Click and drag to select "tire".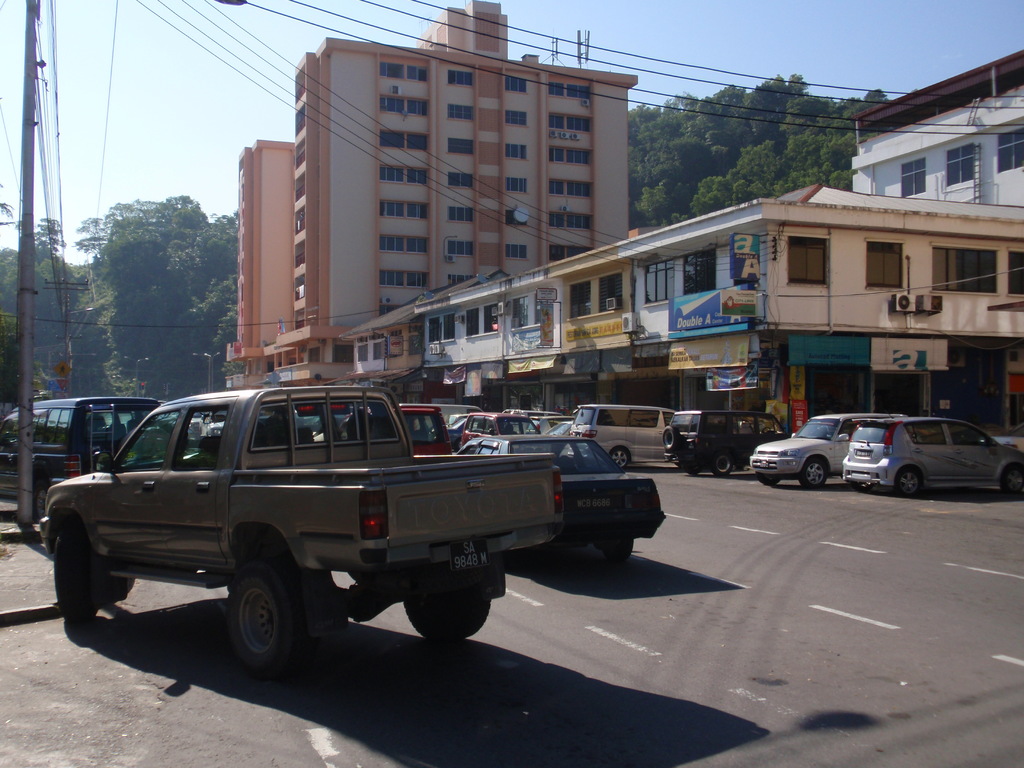
Selection: rect(54, 523, 96, 625).
